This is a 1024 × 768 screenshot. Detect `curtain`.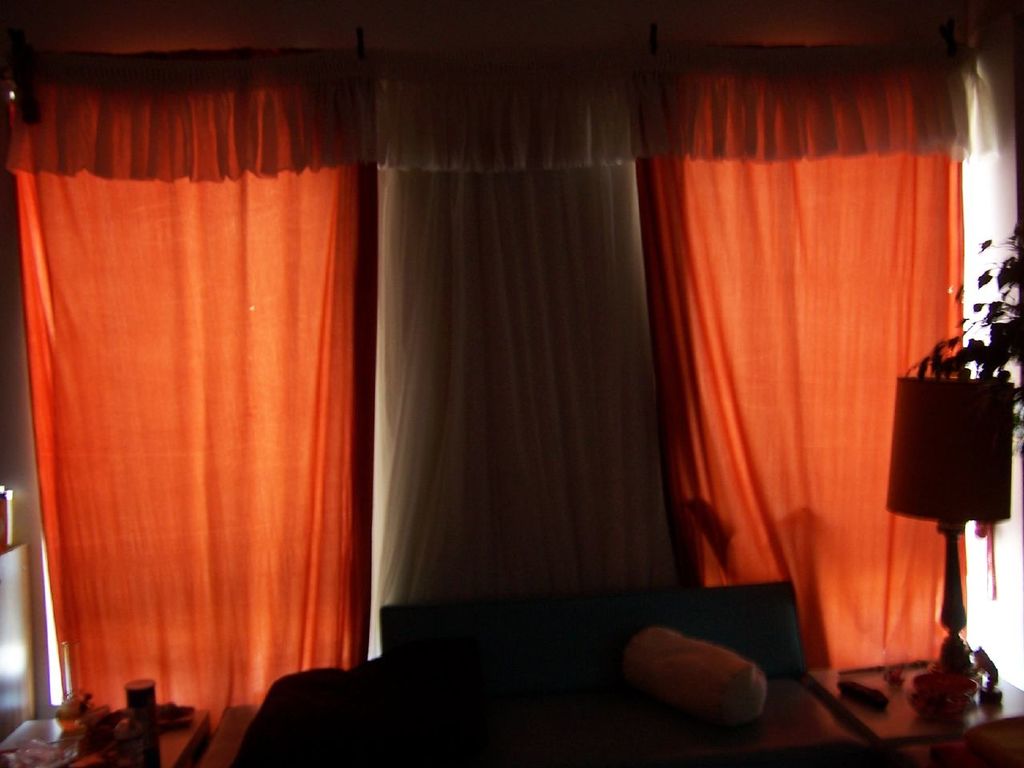
(left=383, top=50, right=689, bottom=603).
